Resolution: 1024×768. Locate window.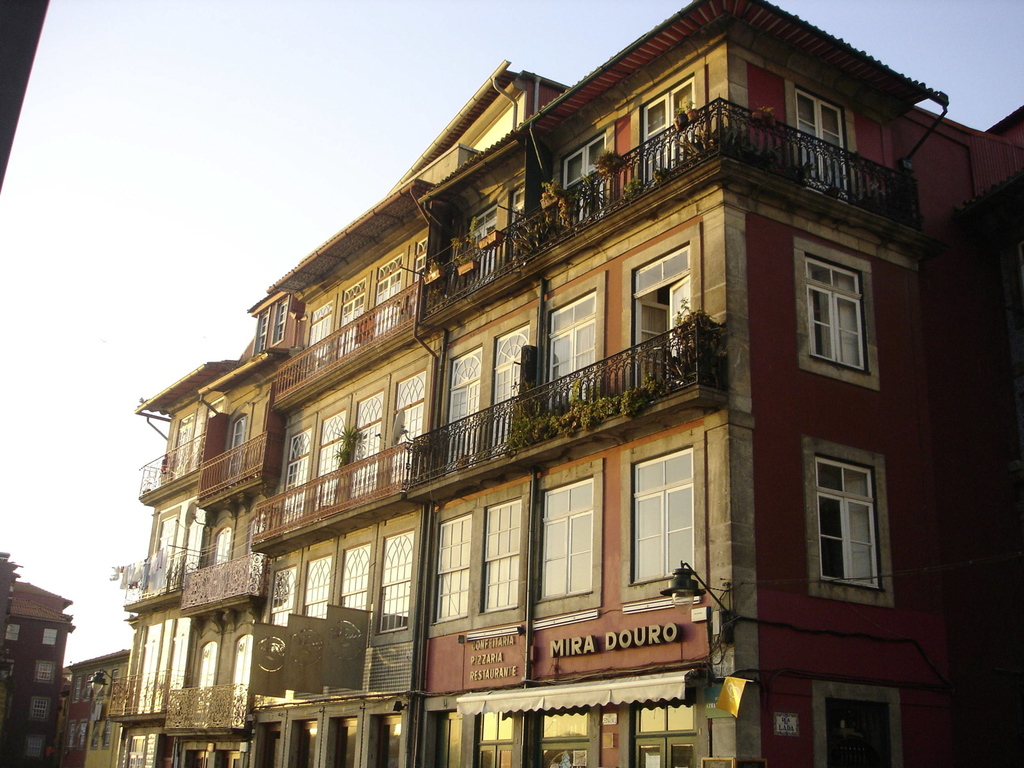
<bbox>630, 447, 695, 587</bbox>.
